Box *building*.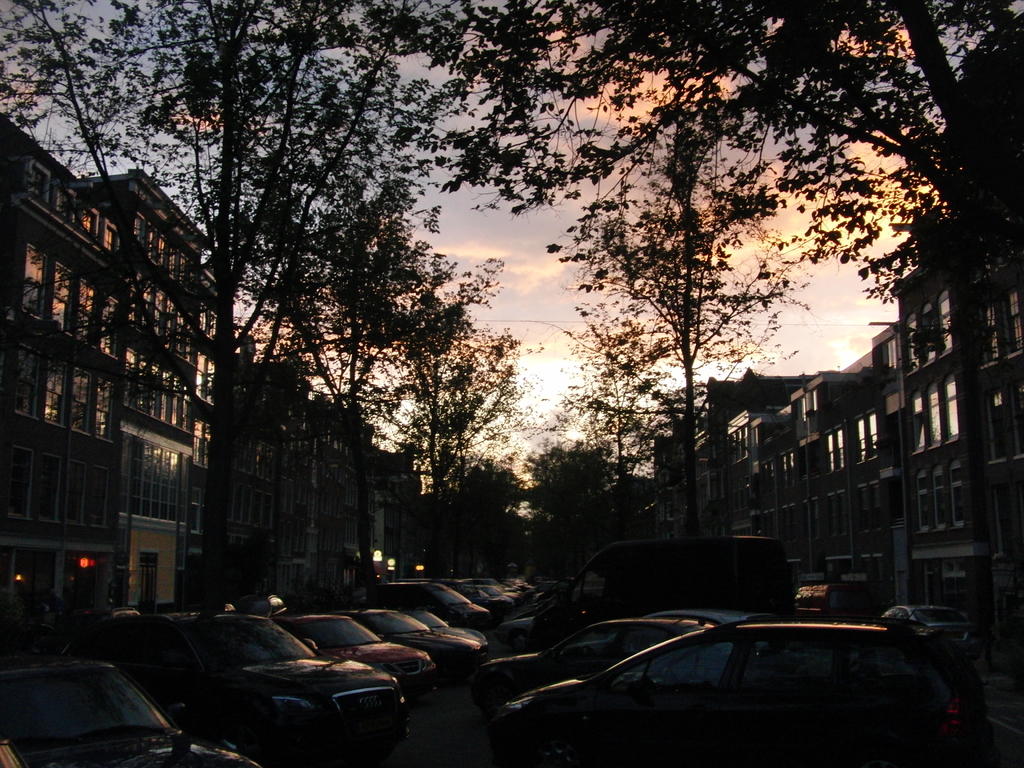
select_region(199, 347, 417, 620).
